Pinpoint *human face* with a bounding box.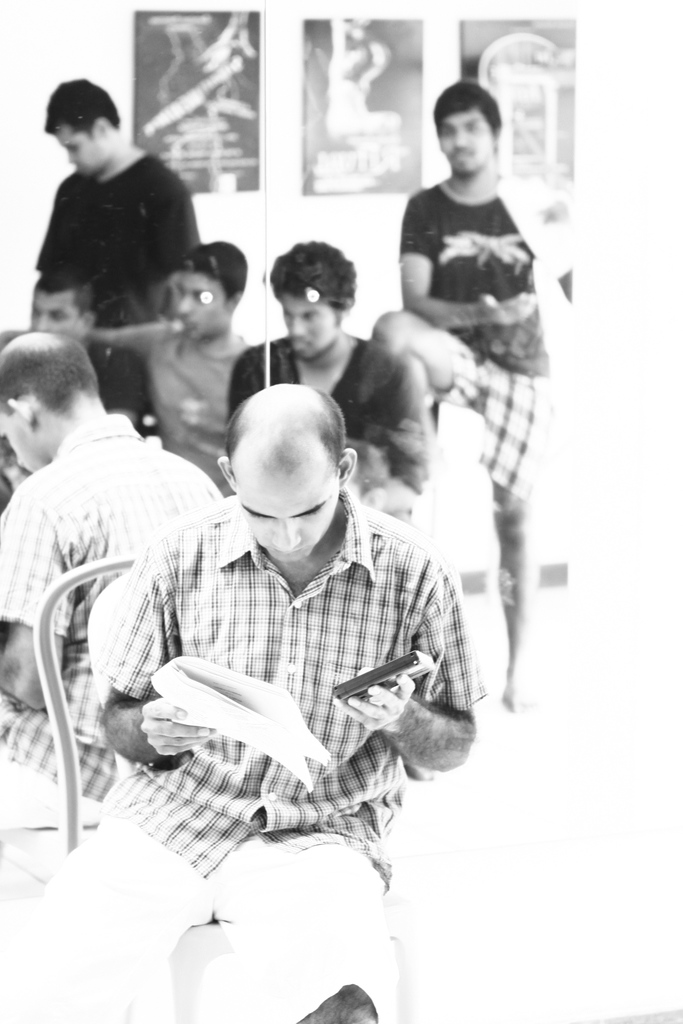
{"left": 436, "top": 118, "right": 490, "bottom": 166}.
